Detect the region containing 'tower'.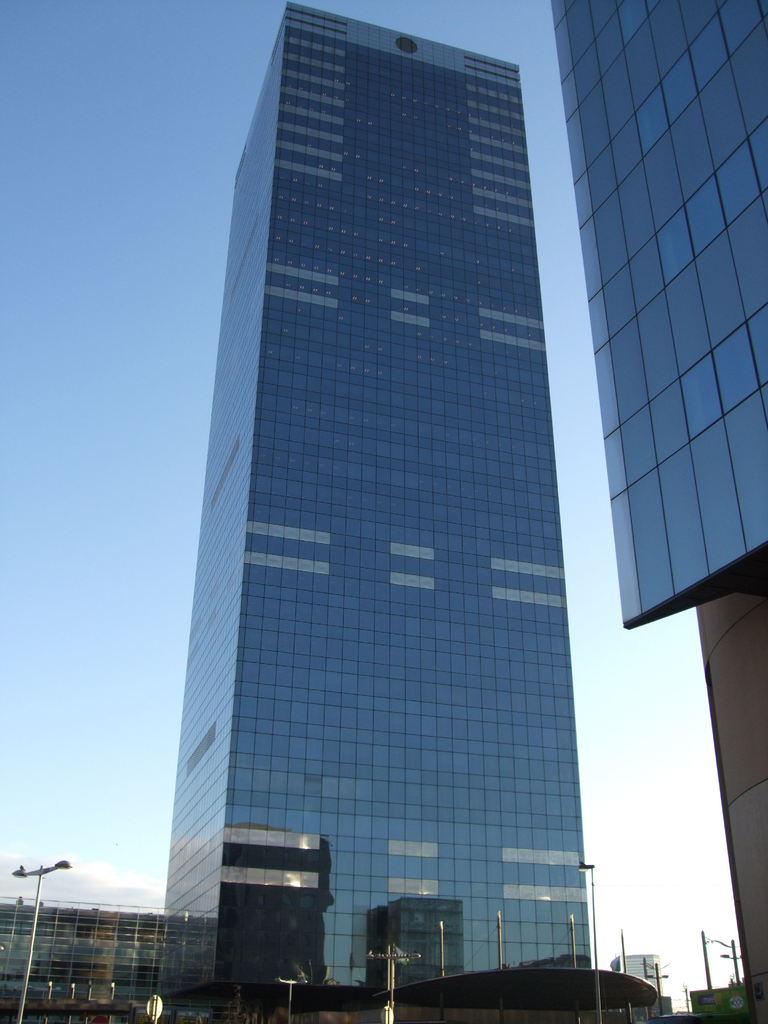
BBox(150, 0, 605, 1023).
